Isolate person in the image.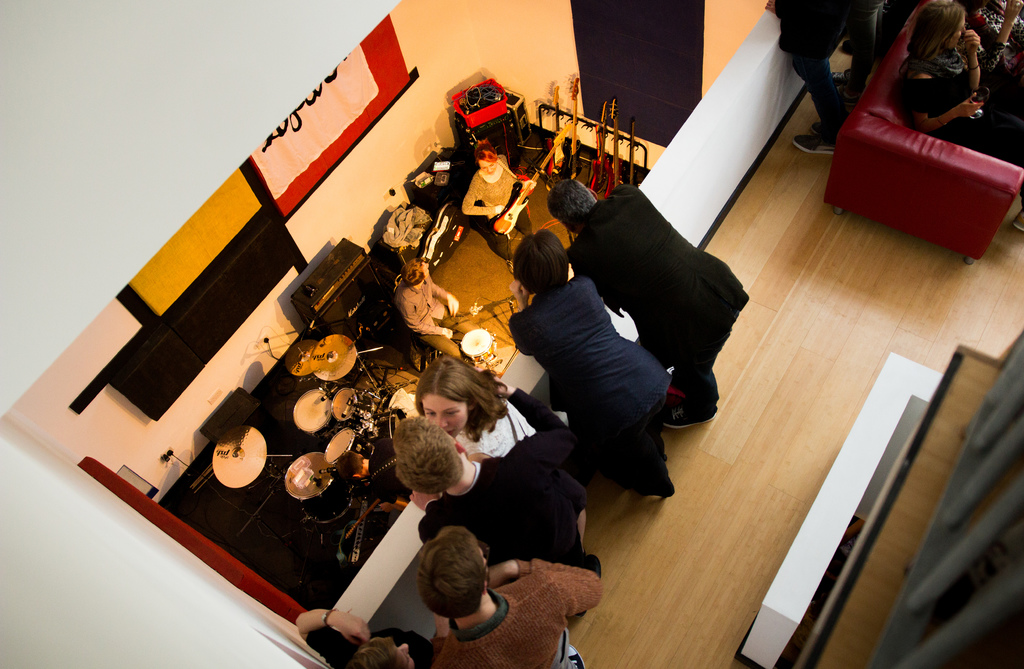
Isolated region: pyautogui.locateOnScreen(426, 527, 604, 668).
